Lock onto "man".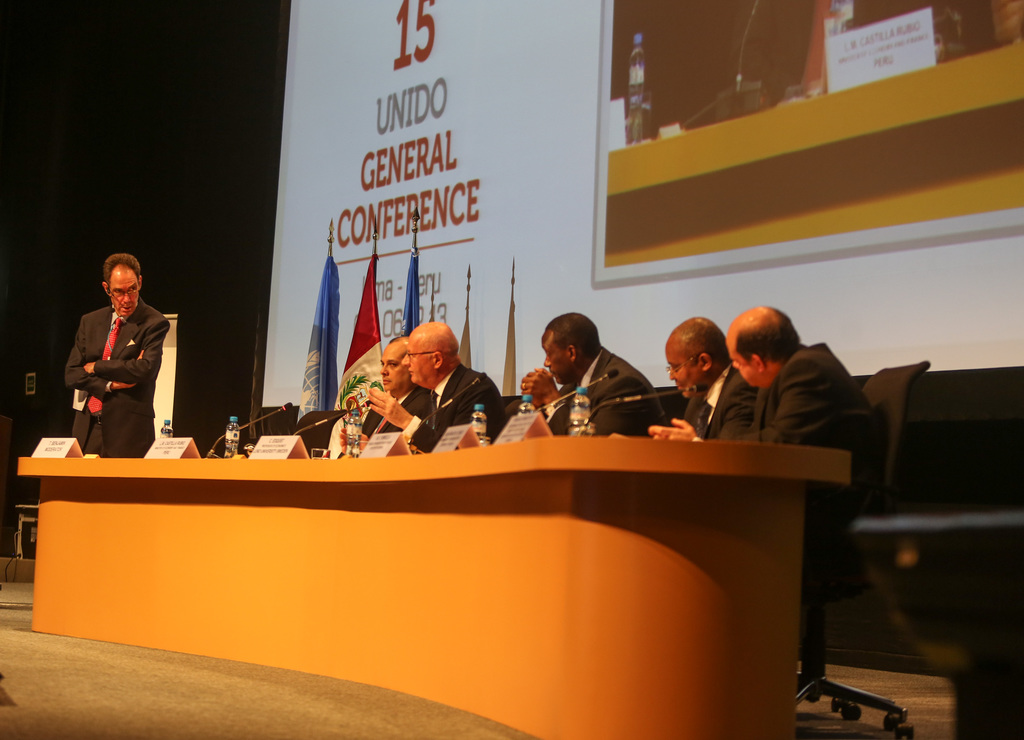
Locked: rect(682, 310, 877, 480).
